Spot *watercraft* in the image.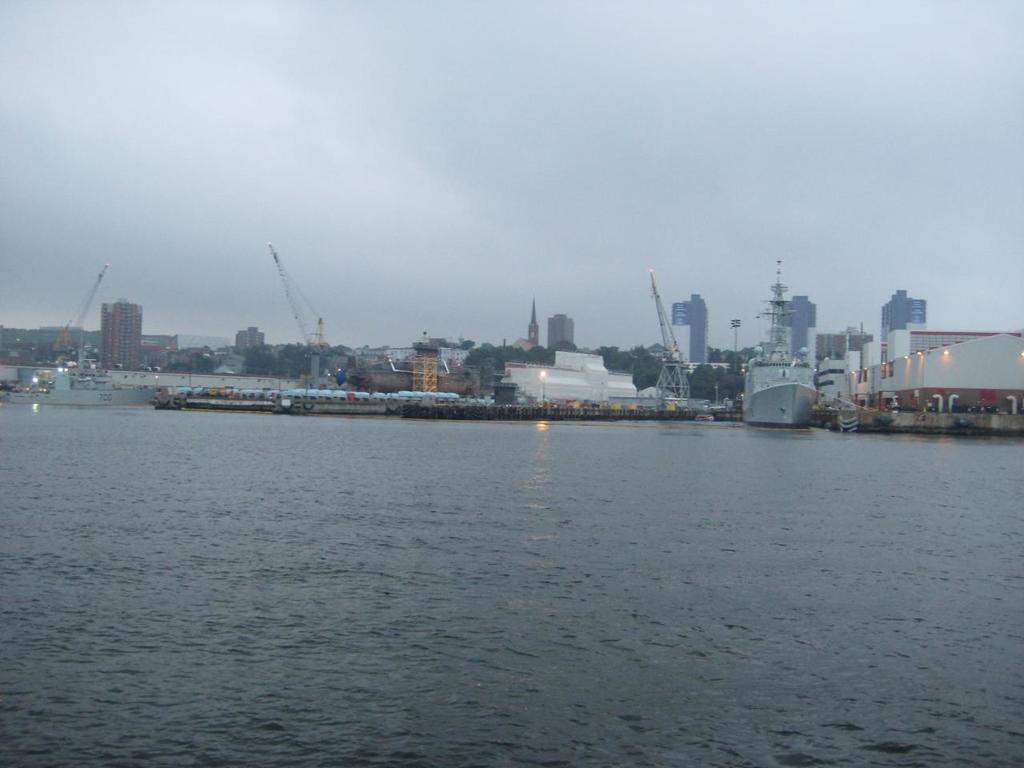
*watercraft* found at (left=746, top=354, right=865, bottom=425).
